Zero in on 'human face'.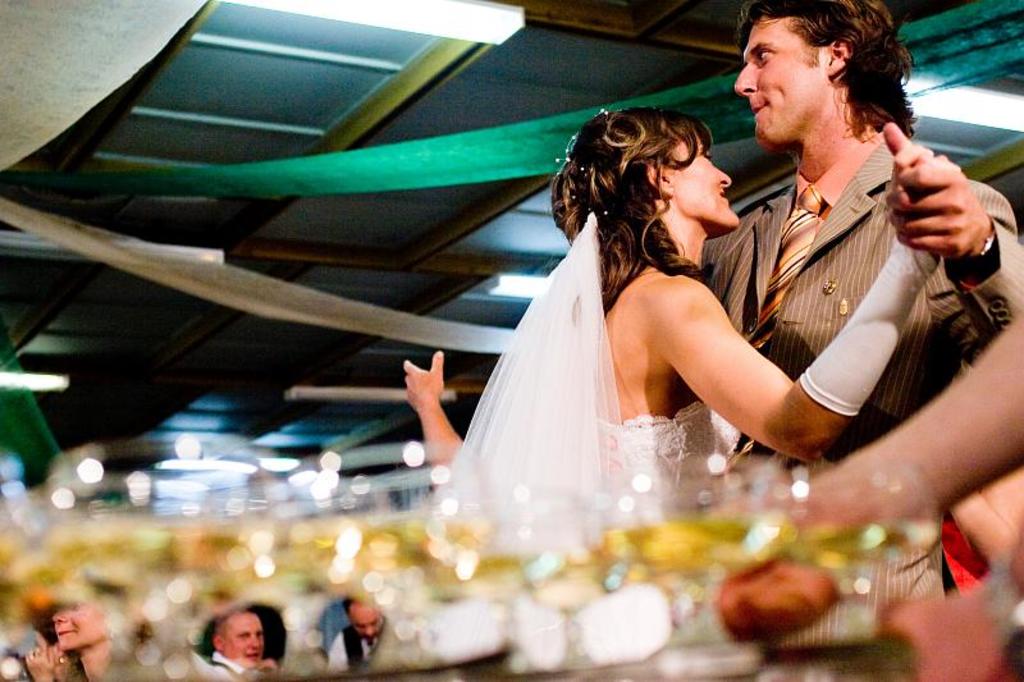
Zeroed in: (left=735, top=15, right=831, bottom=156).
